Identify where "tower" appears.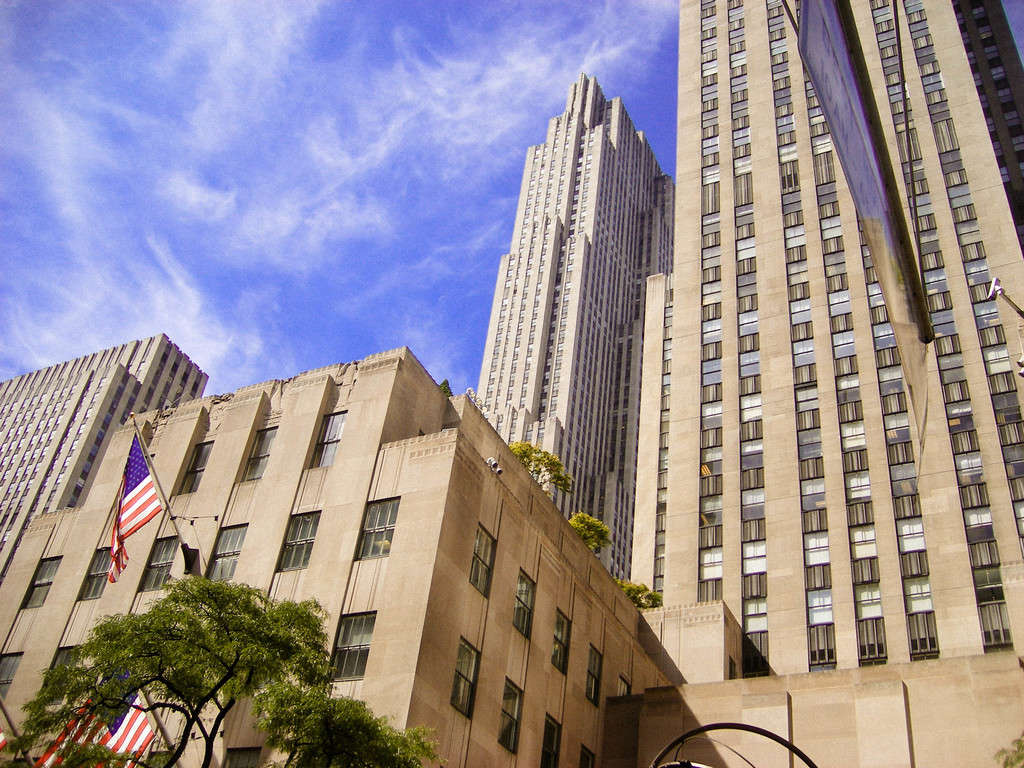
Appears at rect(626, 0, 1023, 676).
